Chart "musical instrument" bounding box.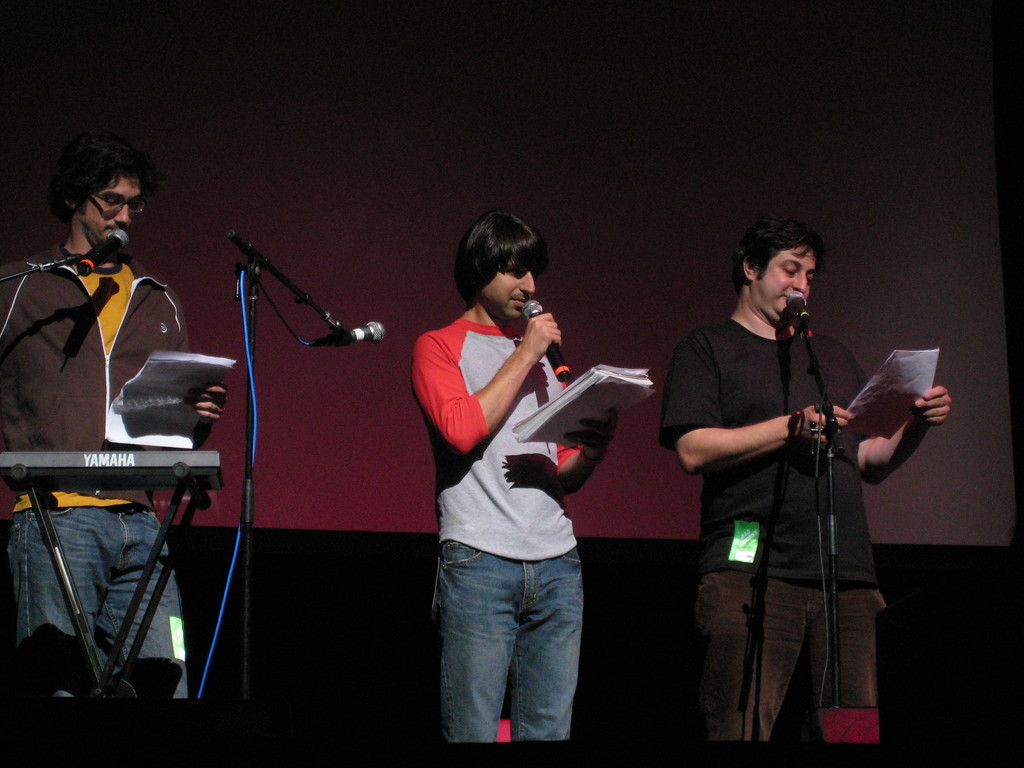
Charted: detection(0, 440, 218, 470).
